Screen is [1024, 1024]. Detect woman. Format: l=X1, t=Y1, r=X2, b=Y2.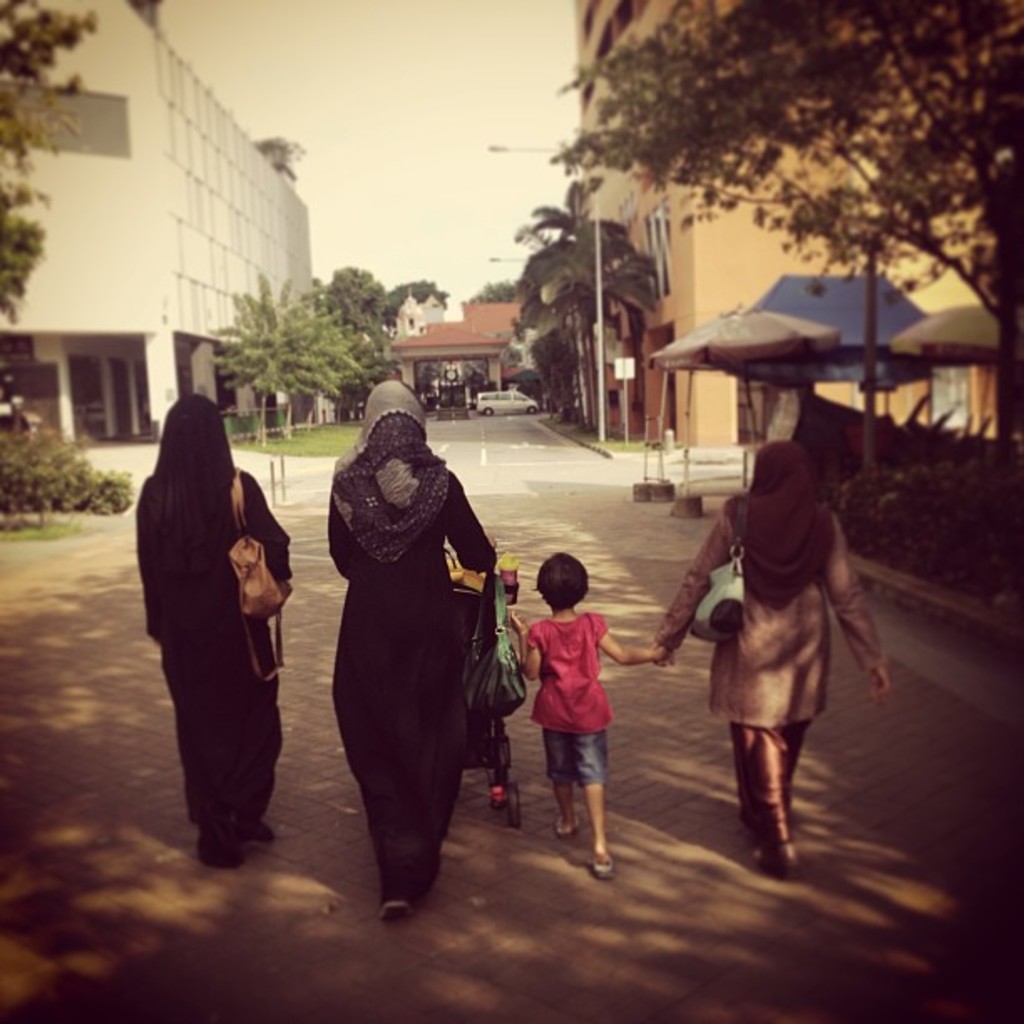
l=648, t=438, r=895, b=870.
